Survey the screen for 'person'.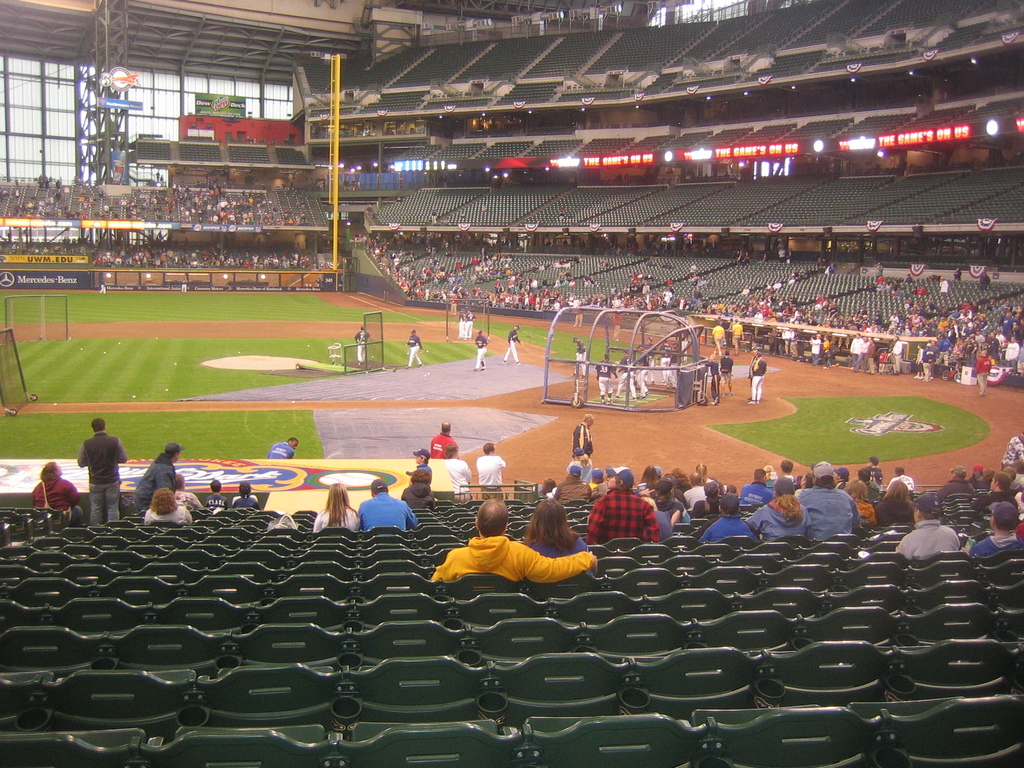
Survey found: {"x1": 34, "y1": 461, "x2": 85, "y2": 514}.
